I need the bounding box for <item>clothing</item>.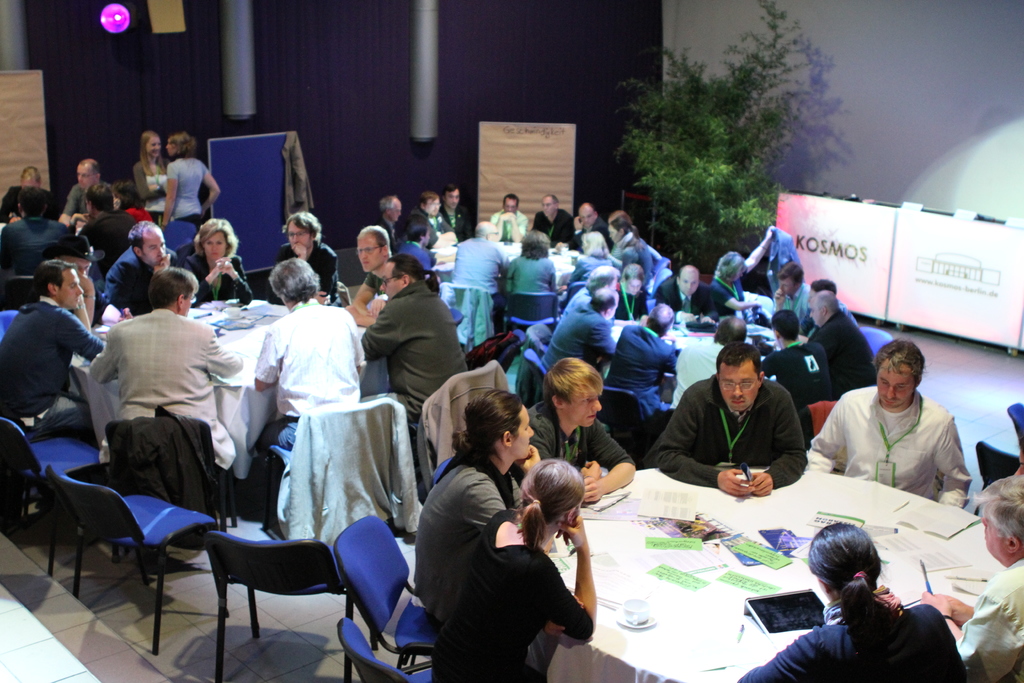
Here it is: [276, 240, 339, 300].
